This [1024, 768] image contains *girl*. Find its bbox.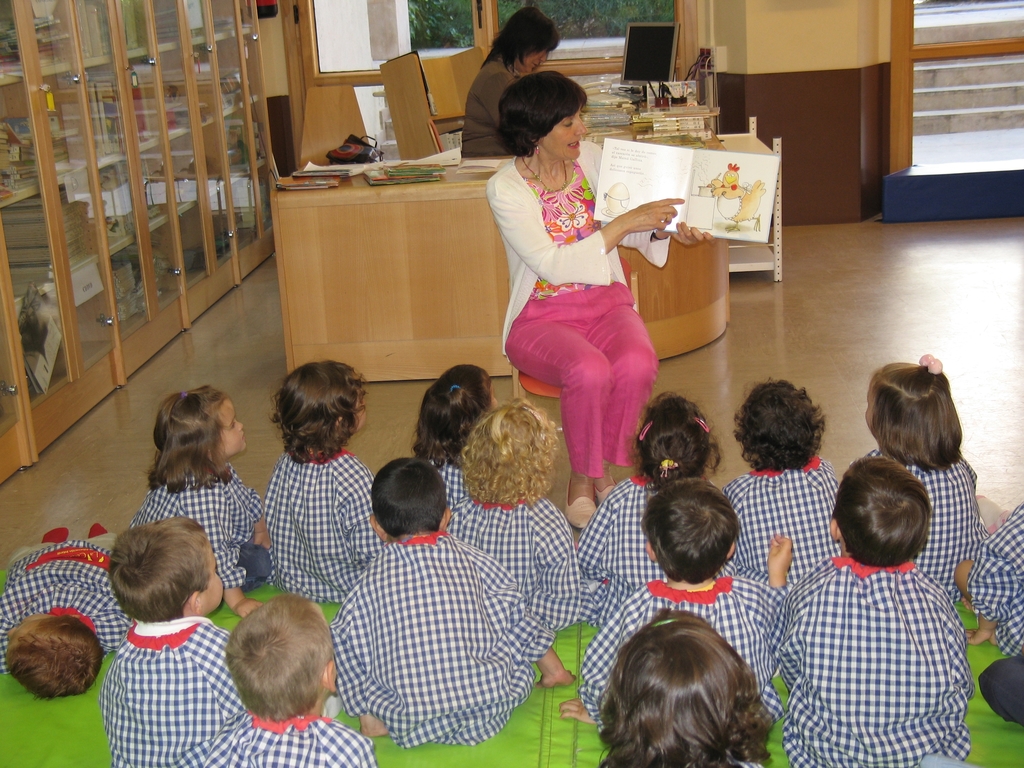
bbox=(721, 376, 844, 590).
